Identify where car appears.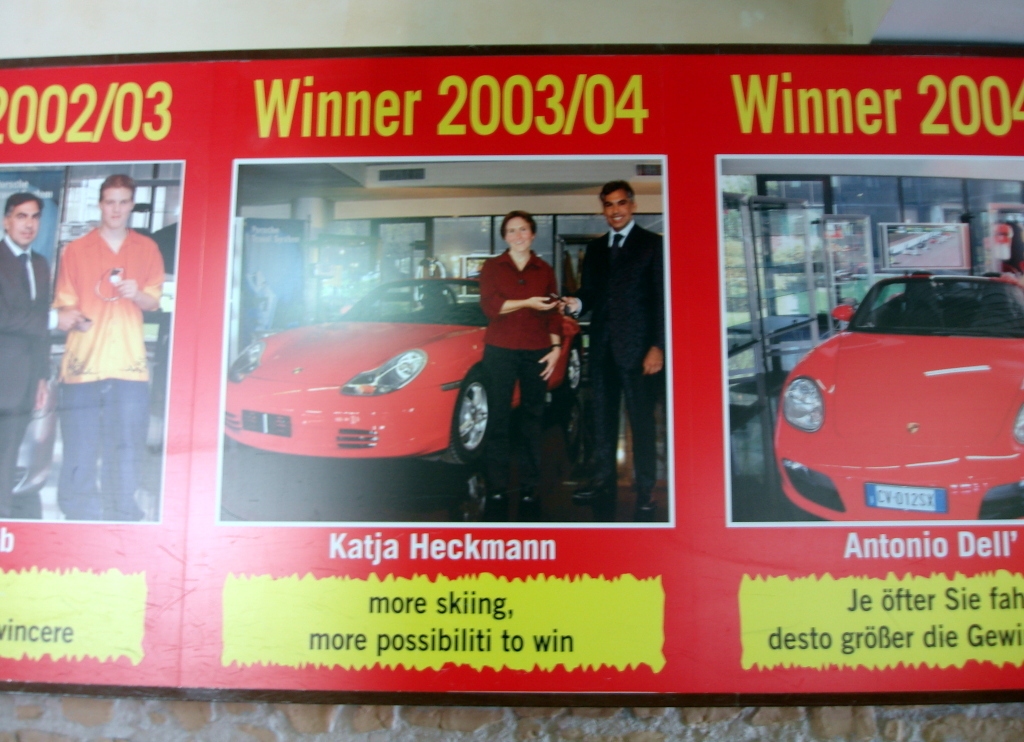
Appears at select_region(772, 274, 1023, 523).
